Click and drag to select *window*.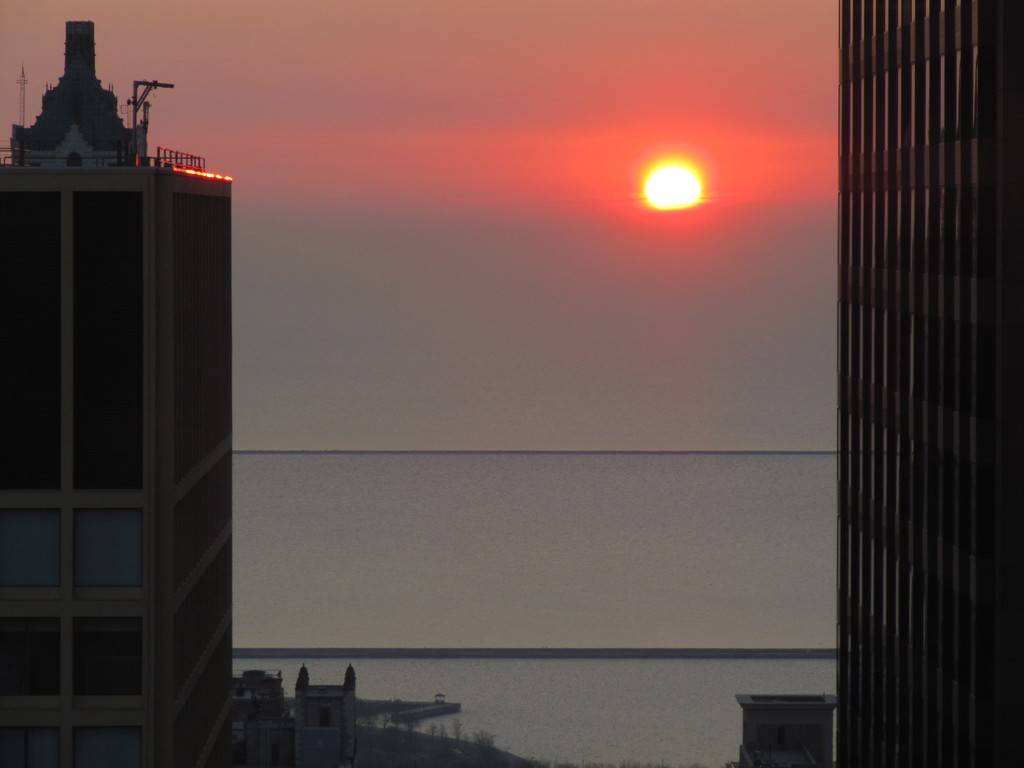
Selection: l=2, t=507, r=59, b=601.
